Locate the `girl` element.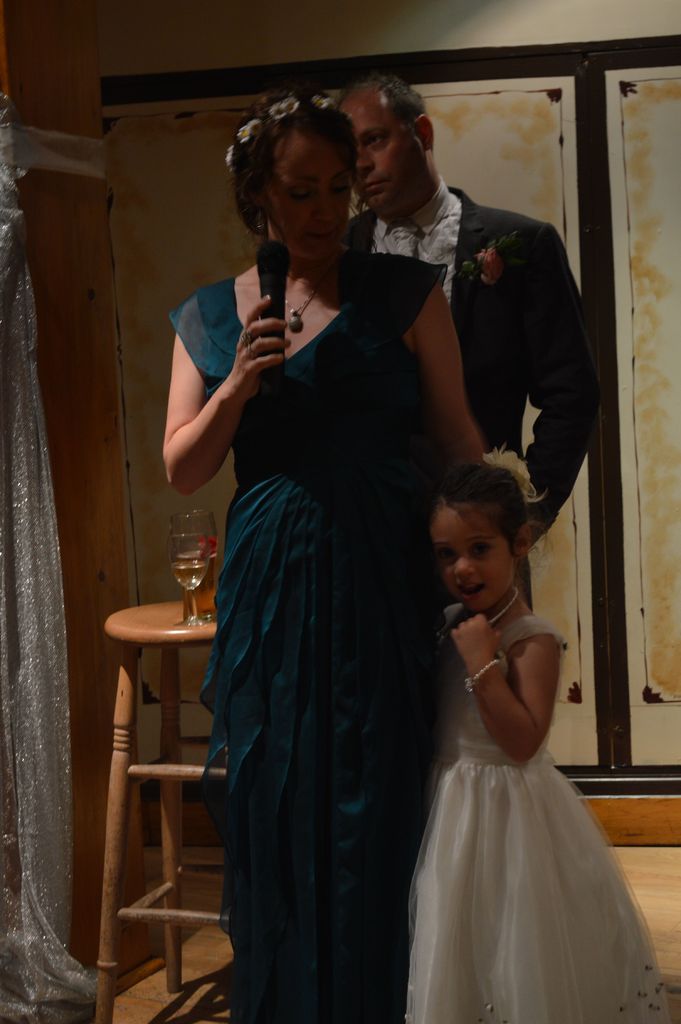
Element bbox: pyautogui.locateOnScreen(403, 442, 678, 1023).
